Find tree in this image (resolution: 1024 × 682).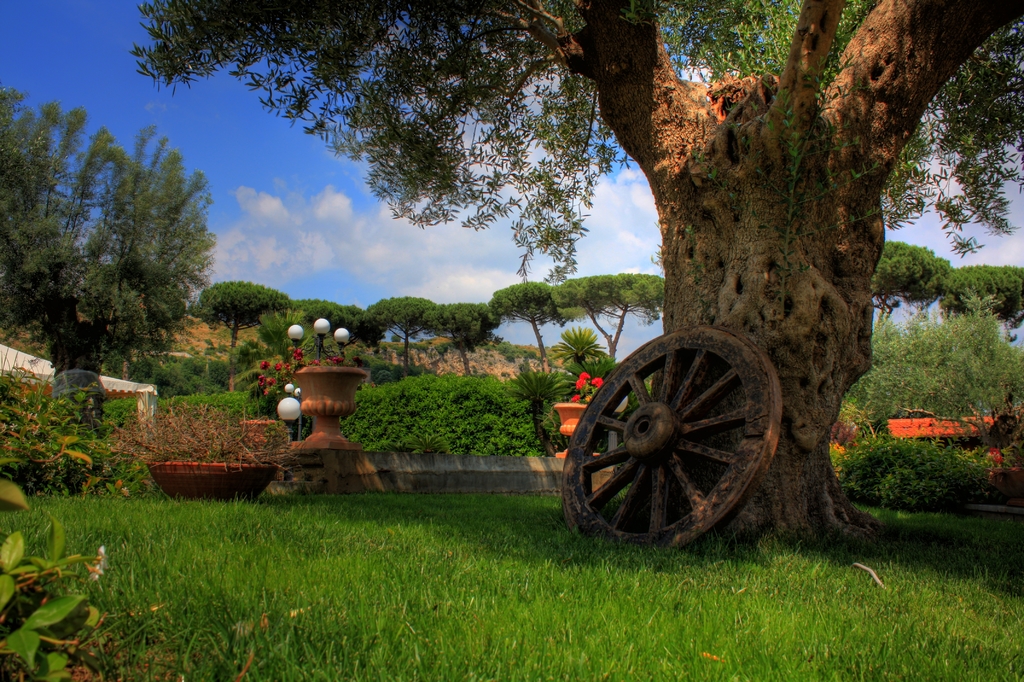
0 81 223 493.
